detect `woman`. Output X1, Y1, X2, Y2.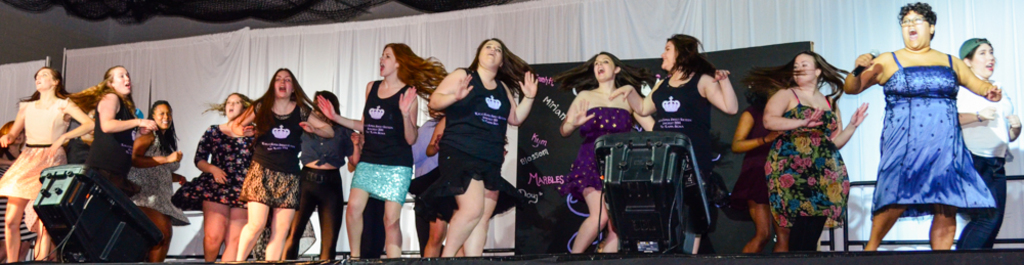
424, 38, 538, 257.
